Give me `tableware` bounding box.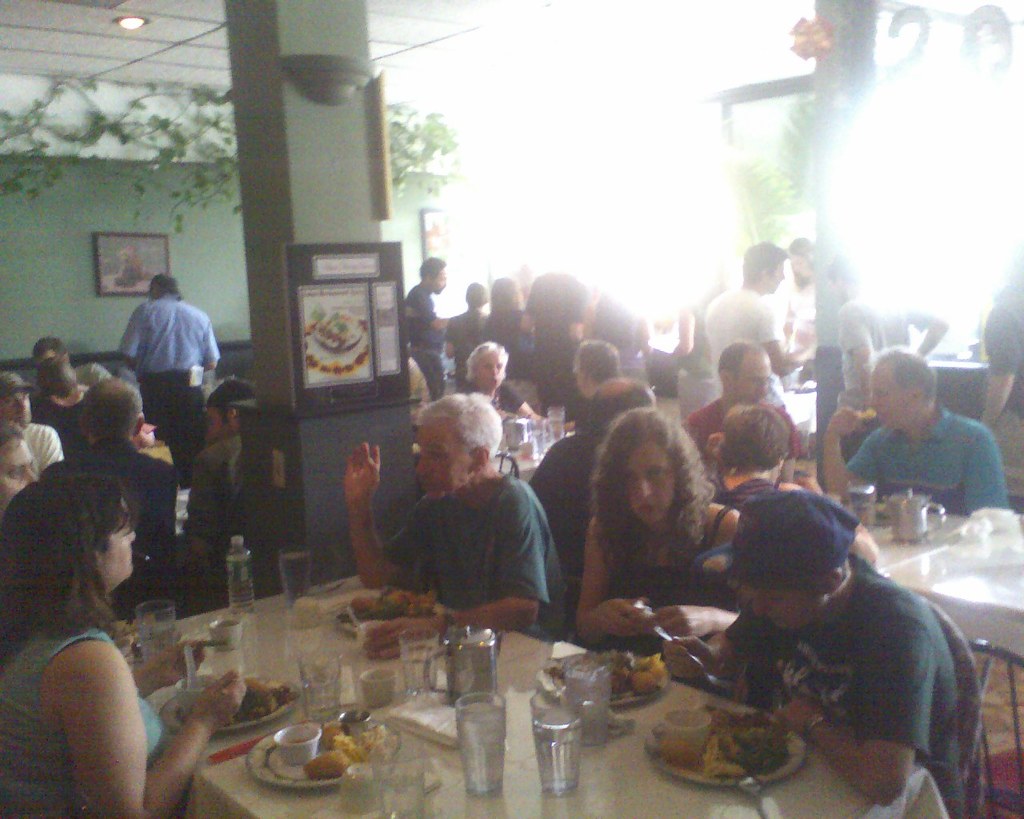
crop(457, 689, 508, 790).
